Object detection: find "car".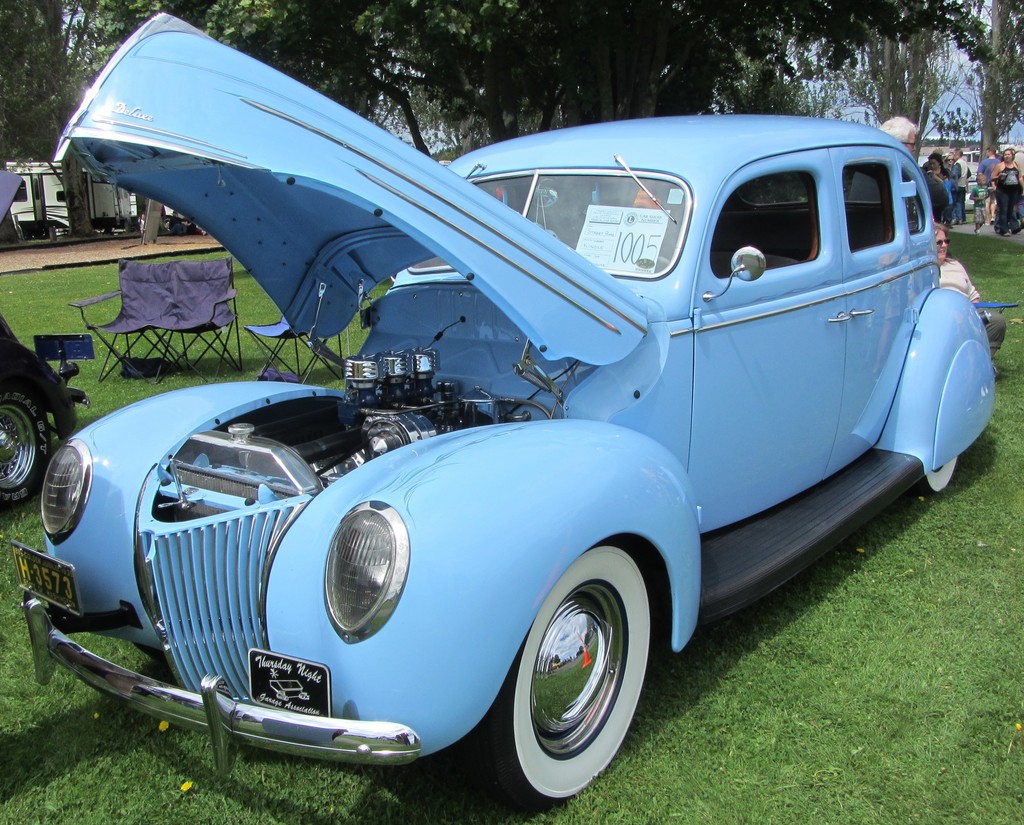
{"left": 0, "top": 168, "right": 94, "bottom": 513}.
